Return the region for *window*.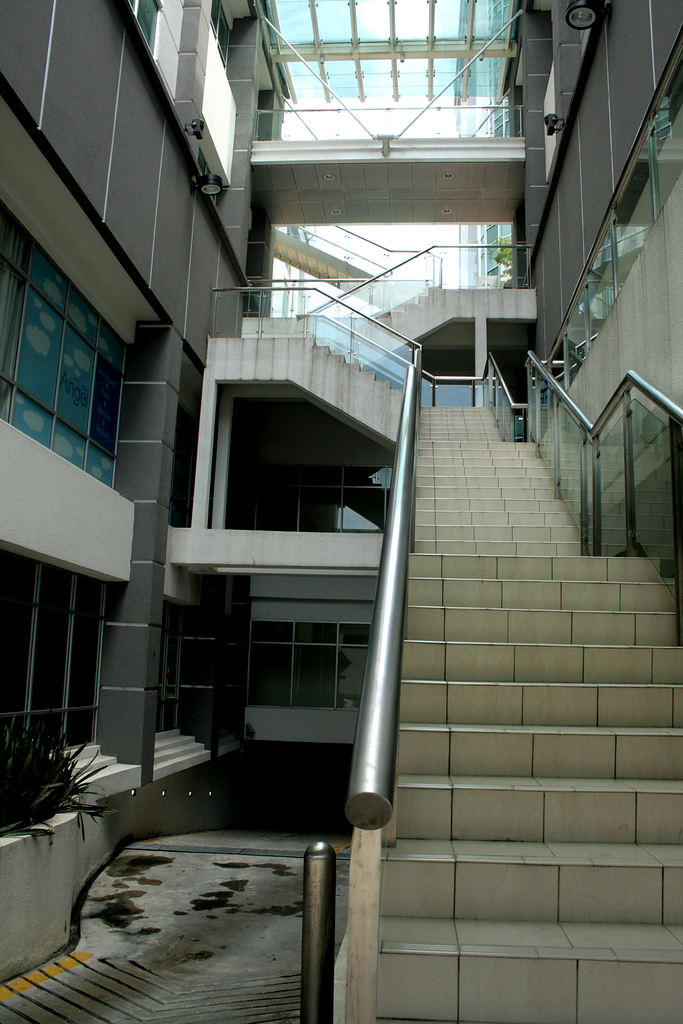
<bbox>244, 598, 374, 730</bbox>.
